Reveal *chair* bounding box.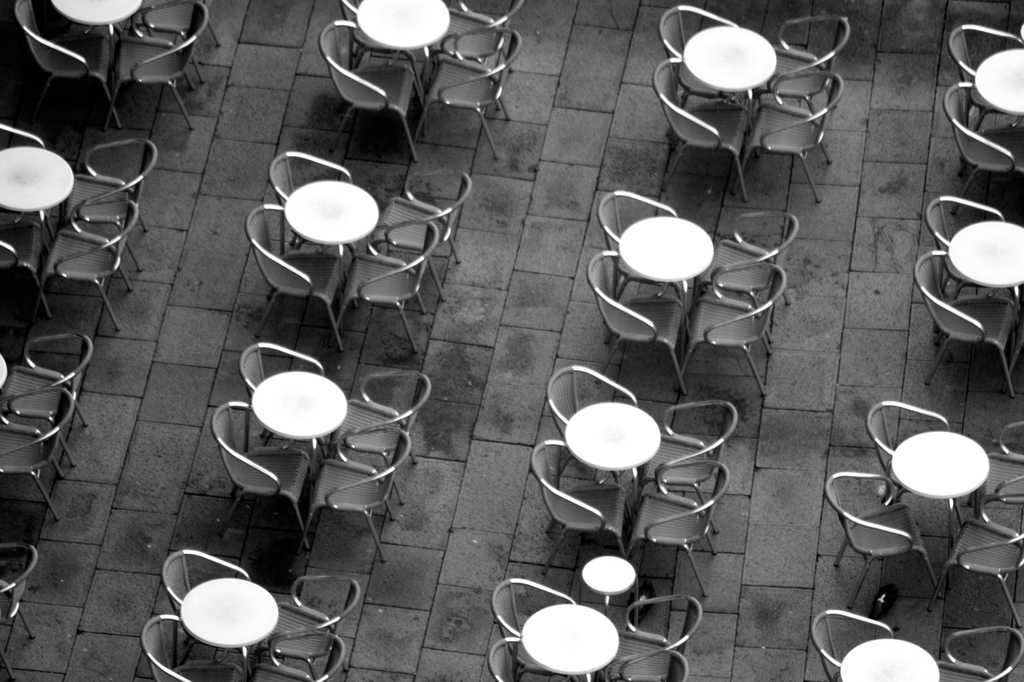
Revealed: 0:540:42:681.
